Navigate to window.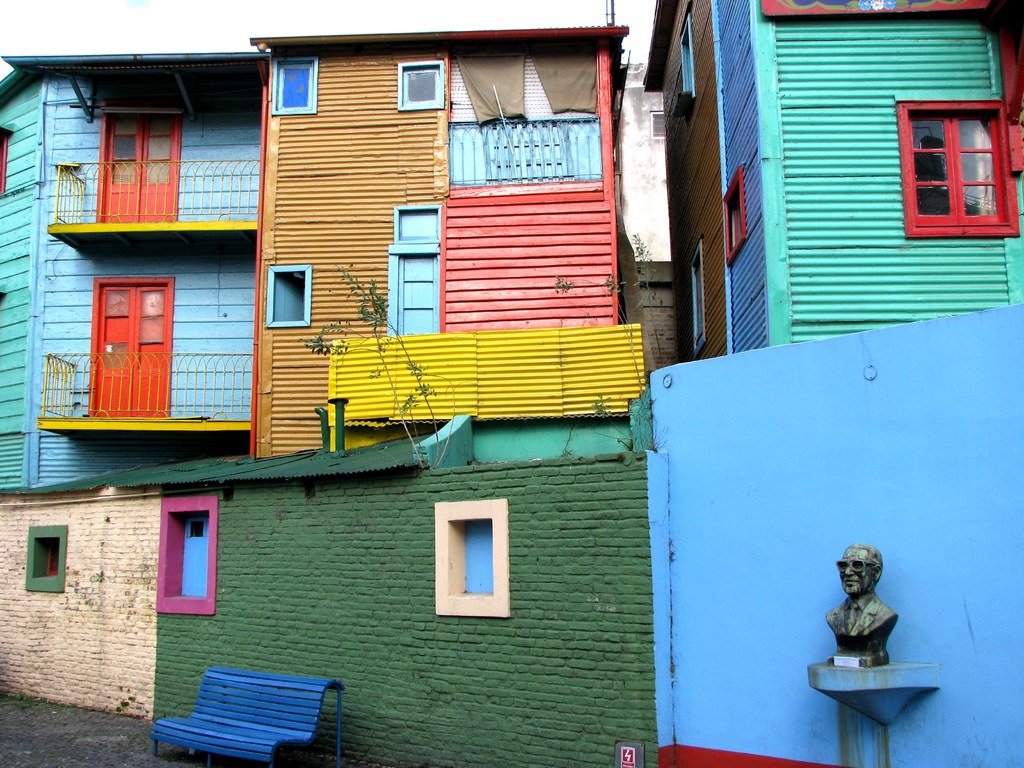
Navigation target: [x1=278, y1=61, x2=318, y2=108].
